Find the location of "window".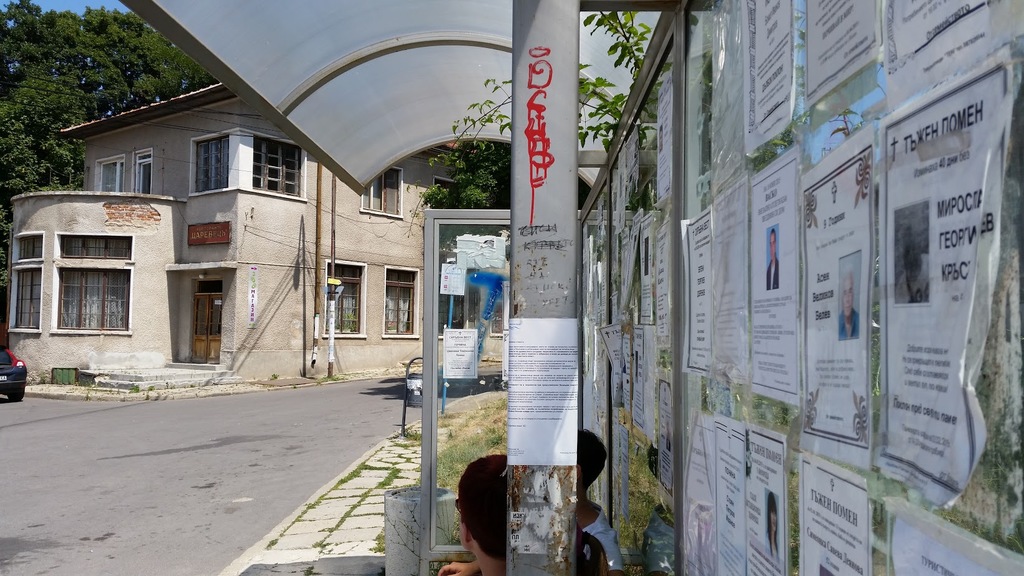
Location: 14,233,43,258.
